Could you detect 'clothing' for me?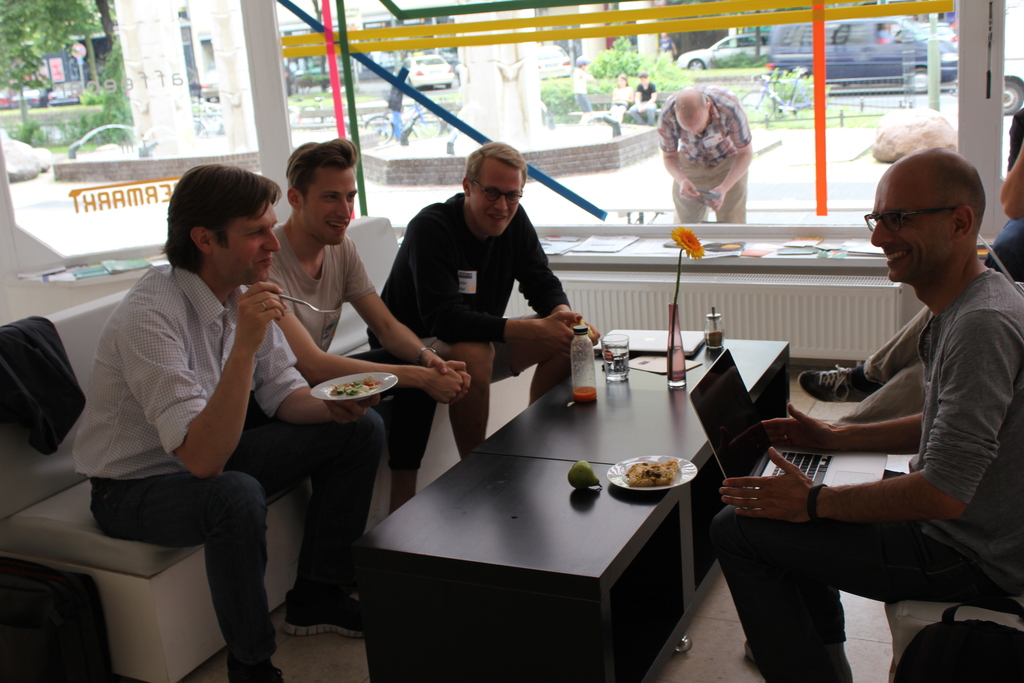
Detection result: pyautogui.locateOnScreen(636, 85, 657, 126).
